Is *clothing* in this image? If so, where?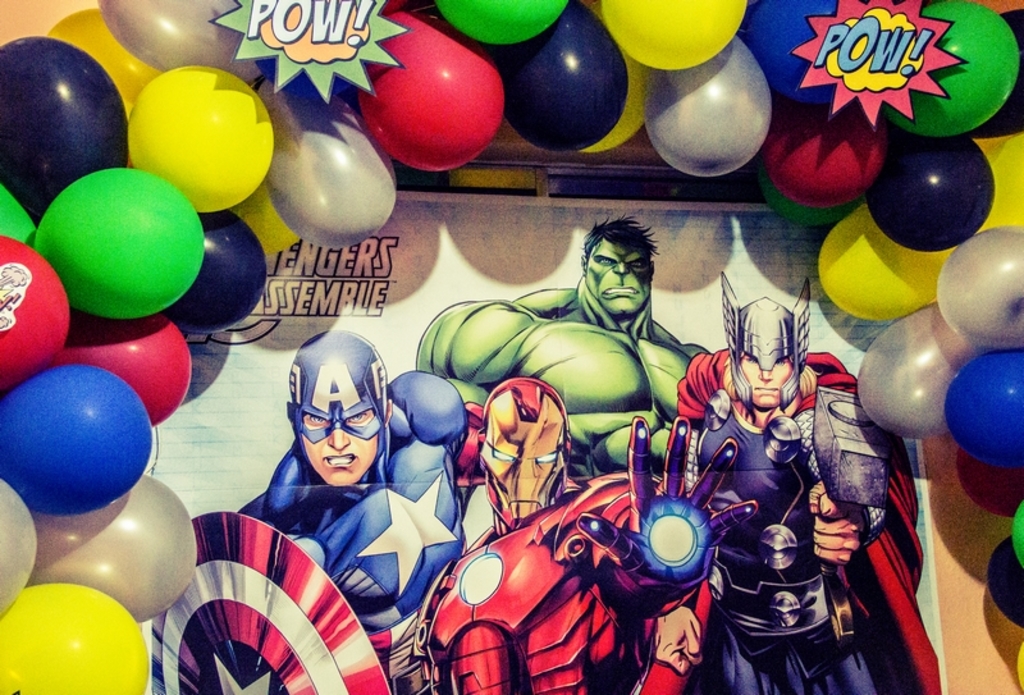
Yes, at x1=284 y1=362 x2=442 y2=694.
